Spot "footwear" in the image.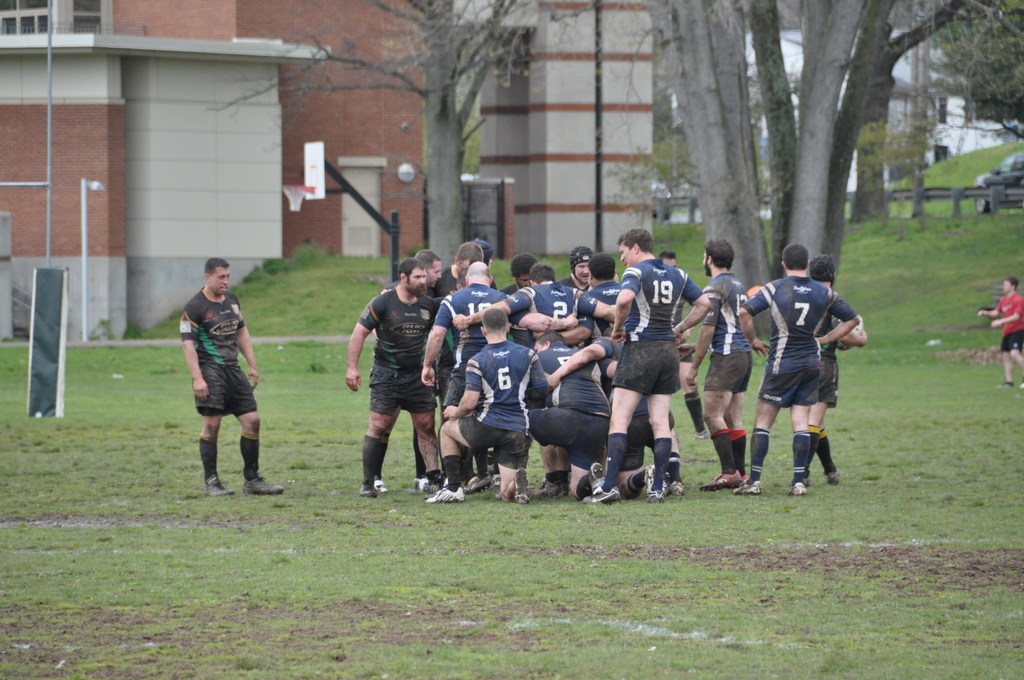
"footwear" found at Rect(642, 464, 660, 499).
